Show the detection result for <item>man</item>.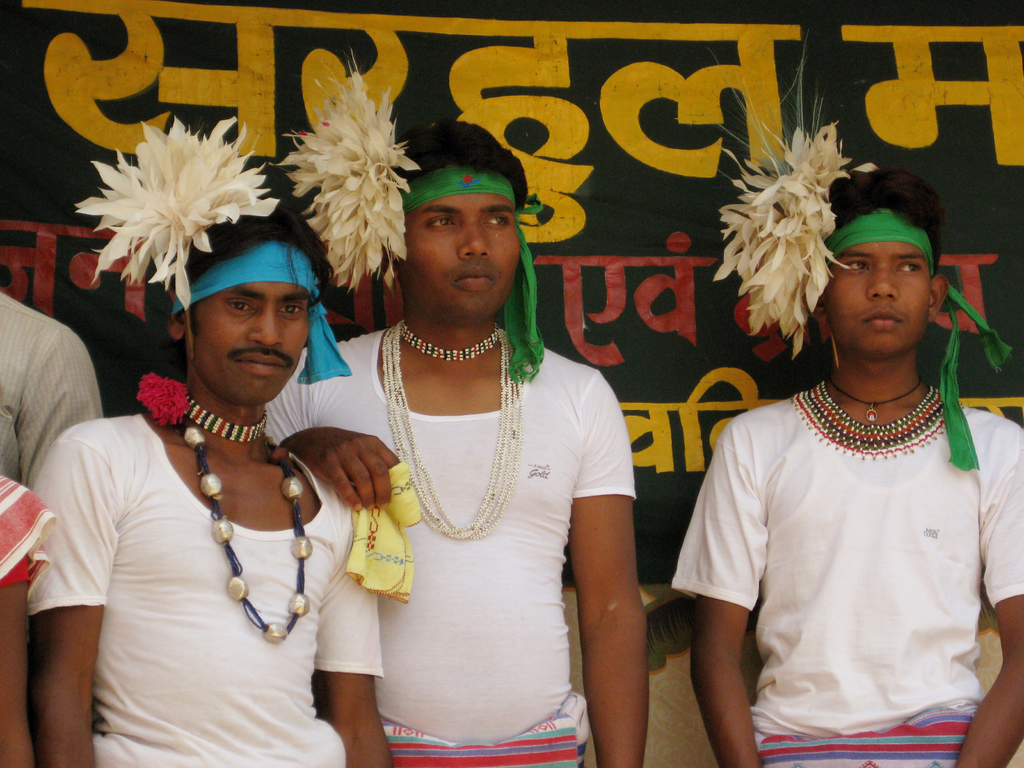
pyautogui.locateOnScreen(0, 285, 104, 492).
